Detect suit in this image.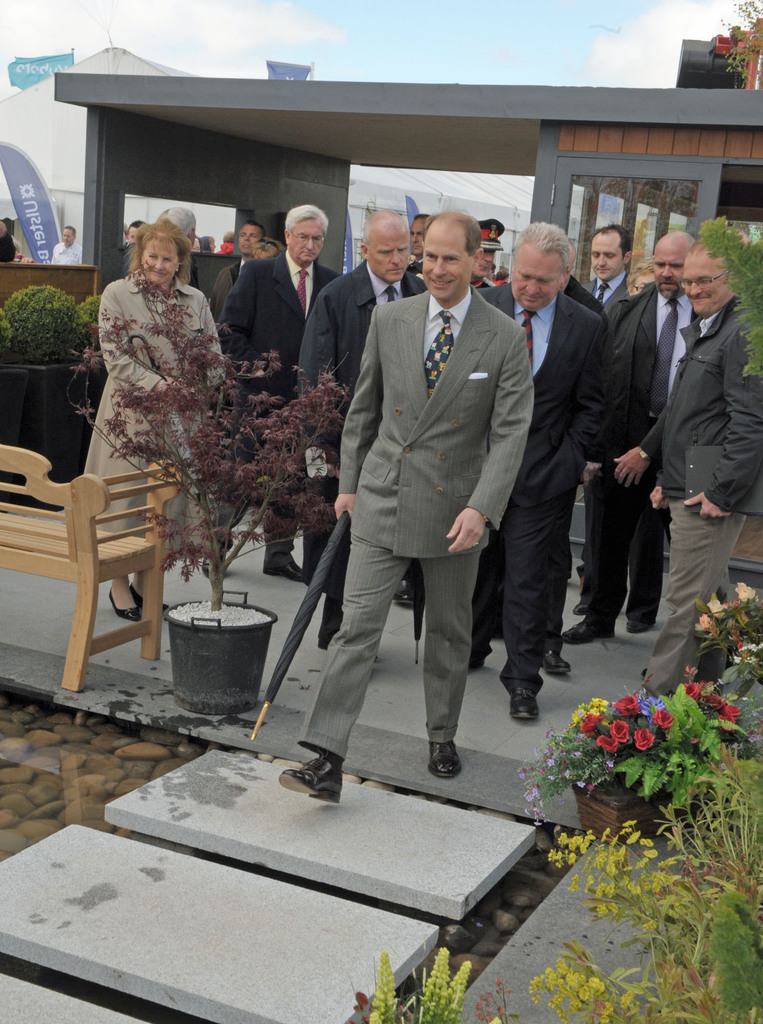
Detection: [597,284,703,620].
